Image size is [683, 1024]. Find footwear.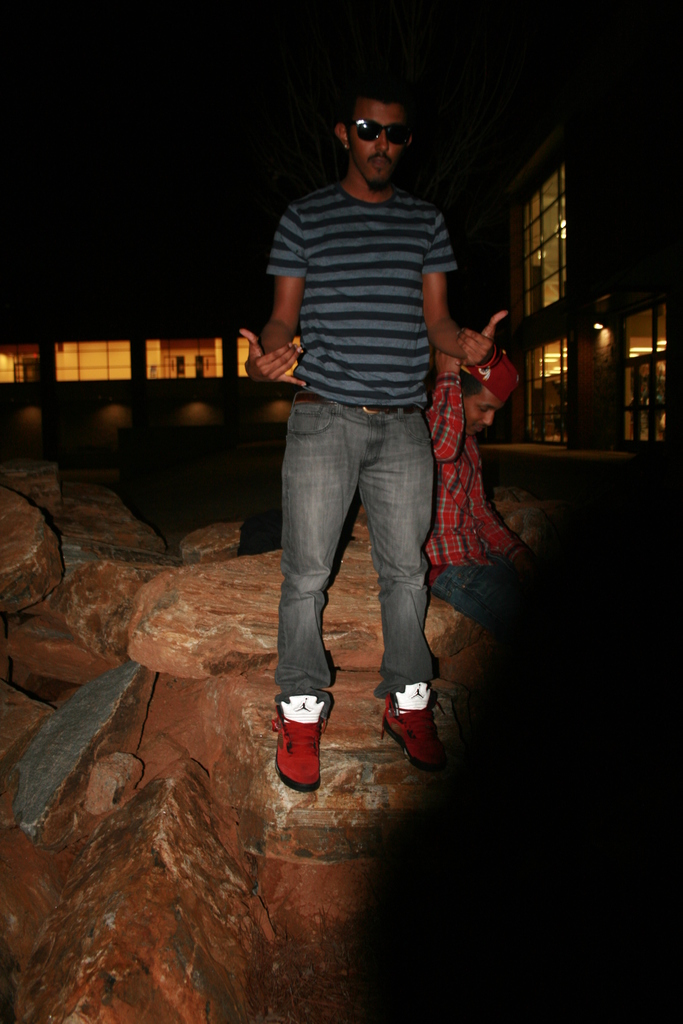
{"left": 274, "top": 691, "right": 337, "bottom": 781}.
